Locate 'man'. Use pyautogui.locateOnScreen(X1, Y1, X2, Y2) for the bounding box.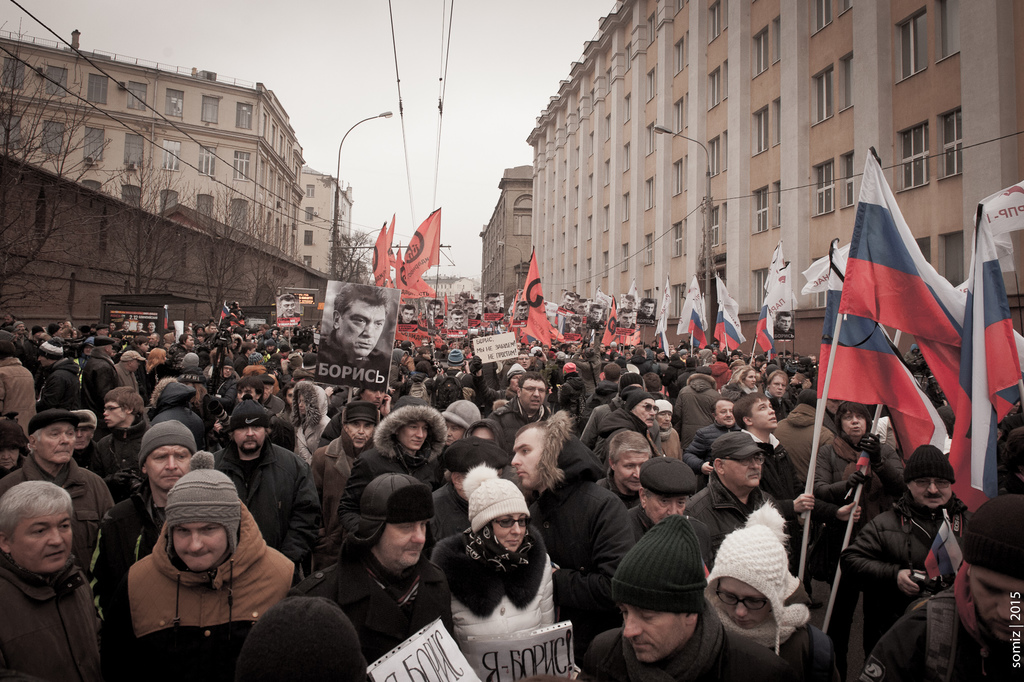
pyautogui.locateOnScreen(860, 494, 1023, 681).
